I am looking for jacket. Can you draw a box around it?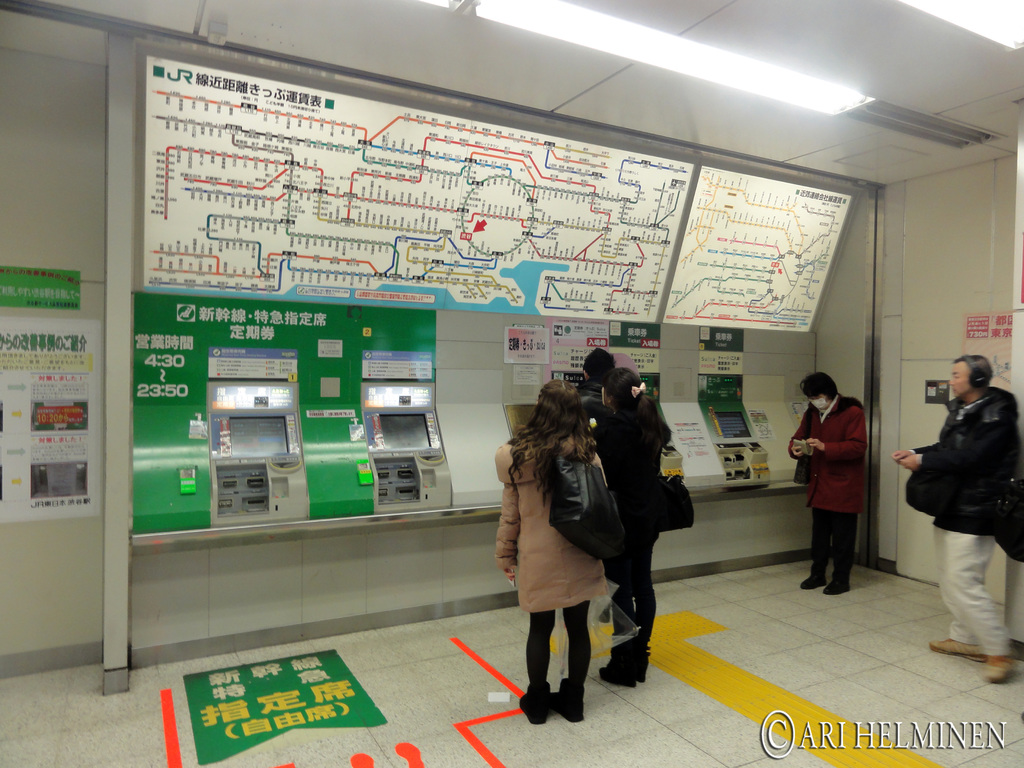
Sure, the bounding box is (916, 387, 1022, 536).
